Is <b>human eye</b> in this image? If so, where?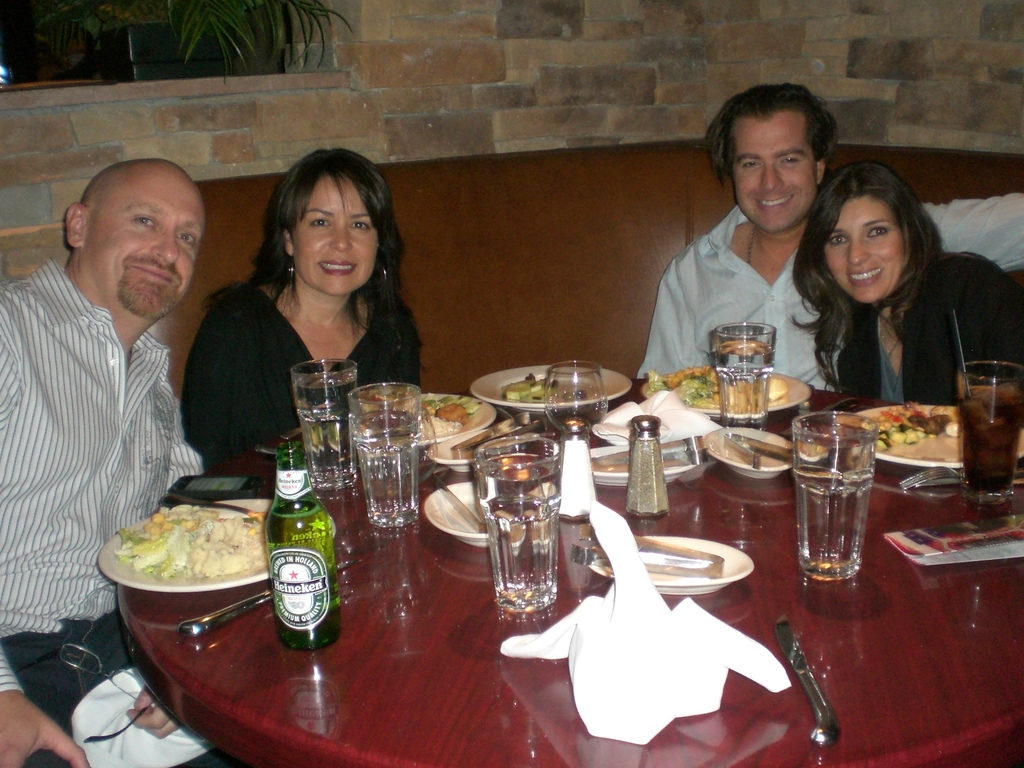
Yes, at <region>311, 214, 336, 230</region>.
